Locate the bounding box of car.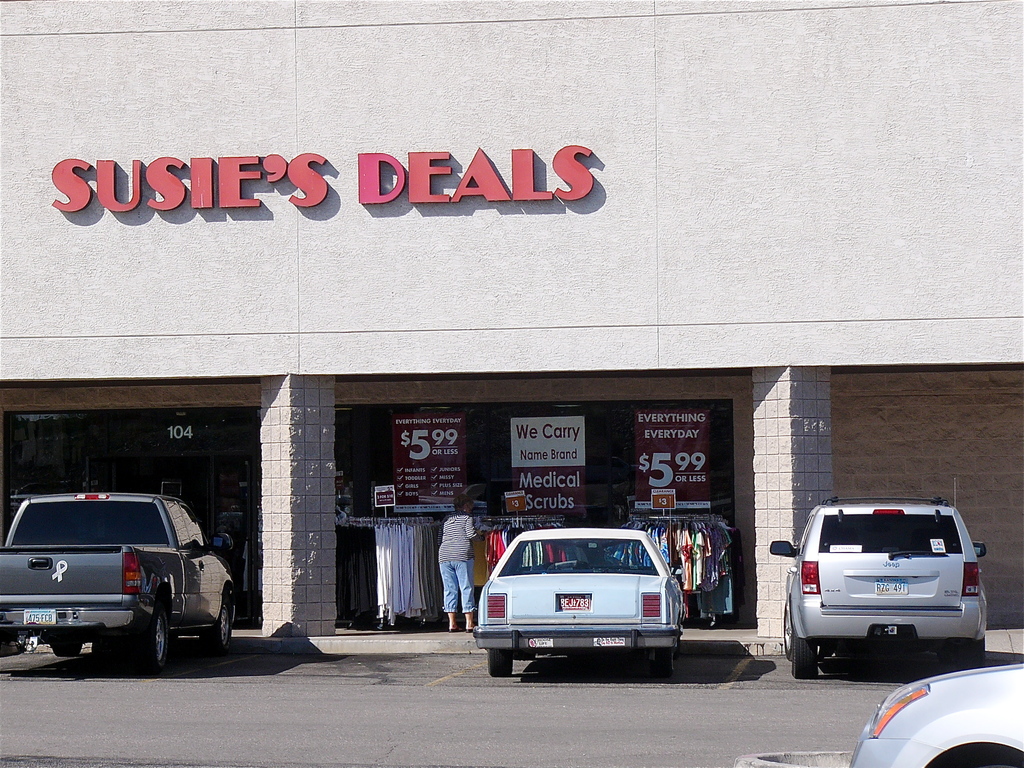
Bounding box: [852, 659, 1023, 767].
